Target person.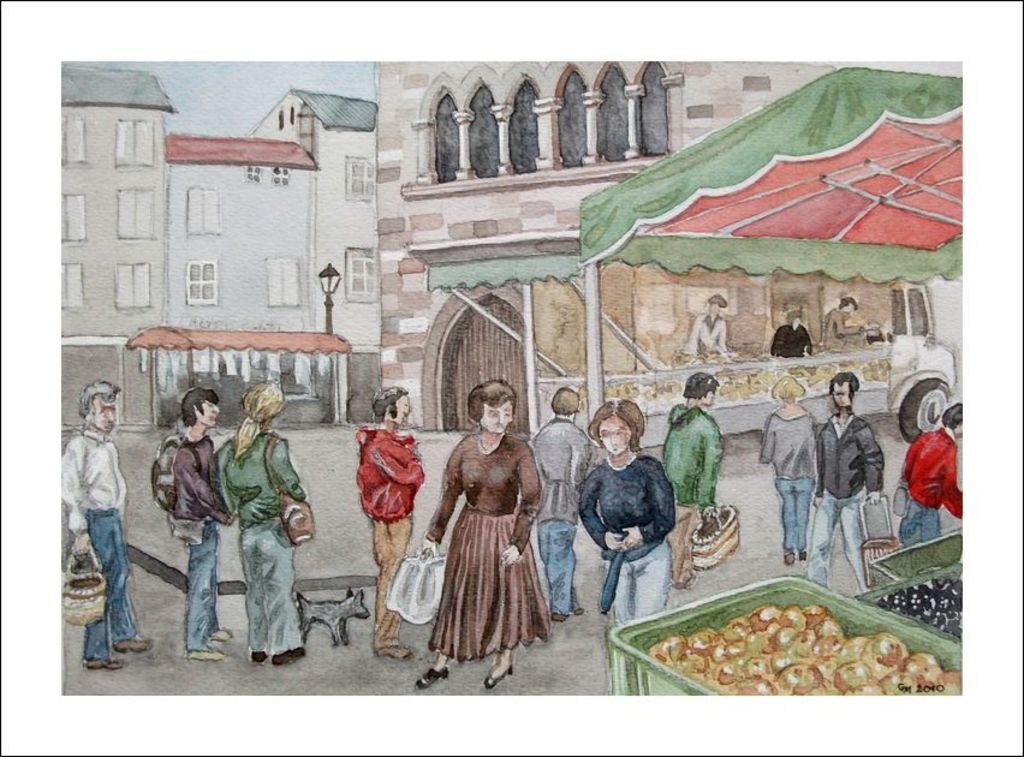
Target region: (357,386,422,663).
